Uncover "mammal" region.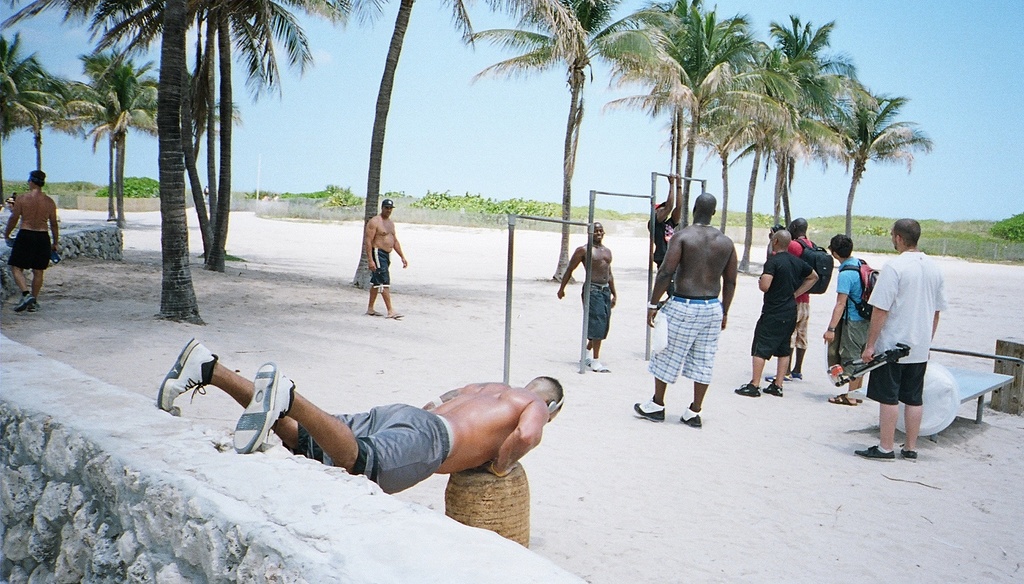
Uncovered: (x1=767, y1=218, x2=816, y2=385).
